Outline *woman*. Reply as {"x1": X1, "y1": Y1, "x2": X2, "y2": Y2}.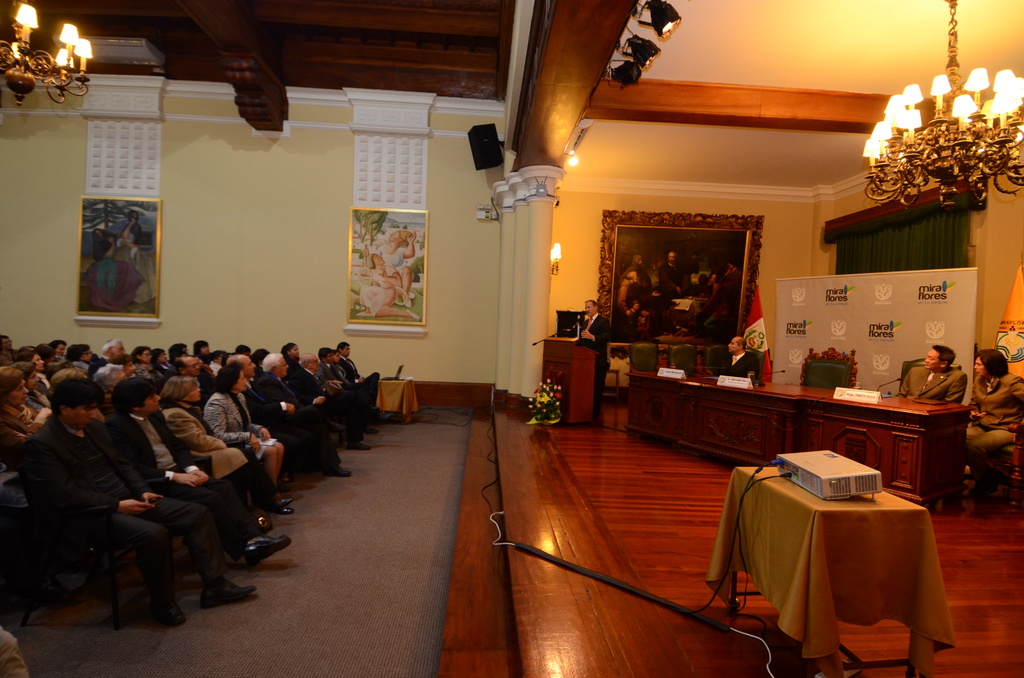
{"x1": 157, "y1": 367, "x2": 279, "y2": 533}.
